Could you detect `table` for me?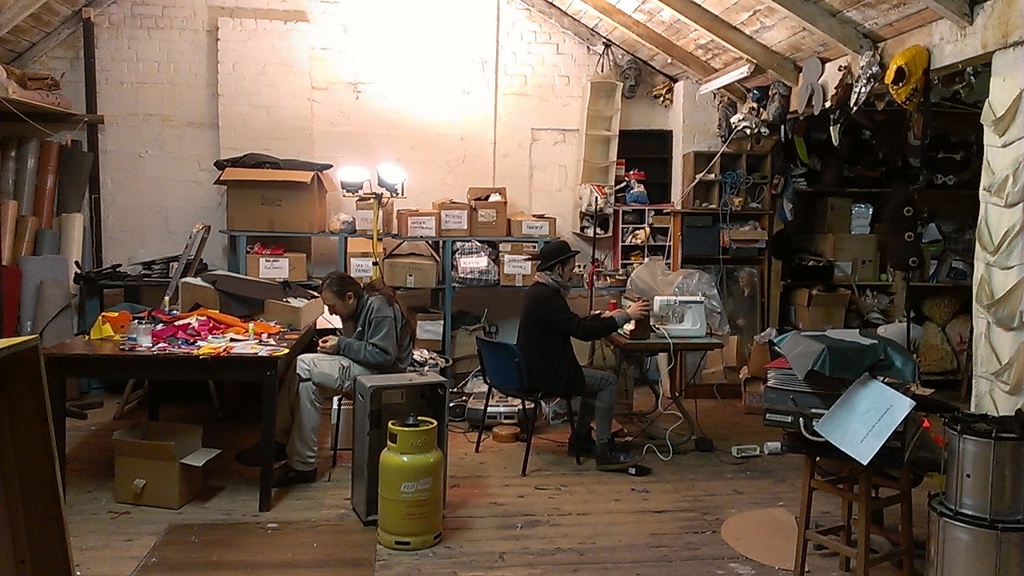
Detection result: [38, 298, 300, 504].
